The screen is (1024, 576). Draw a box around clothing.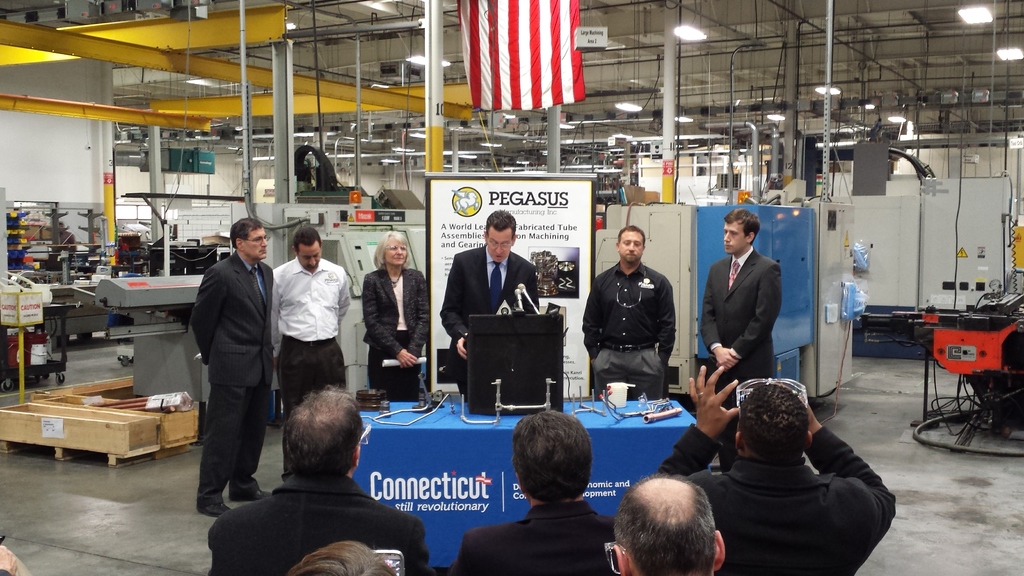
[x1=696, y1=253, x2=783, y2=388].
